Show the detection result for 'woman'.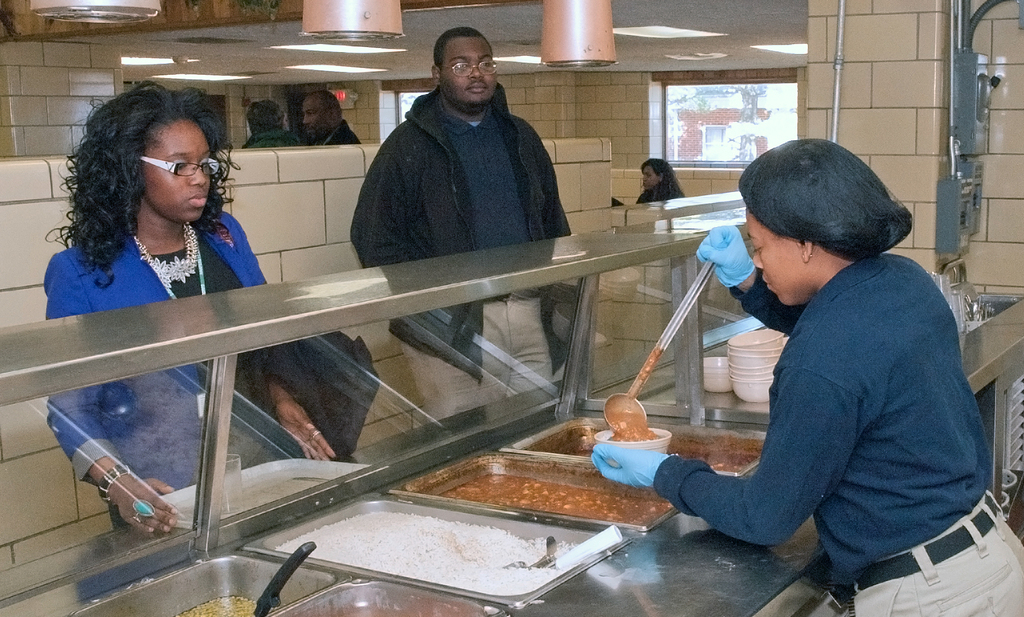
bbox=(21, 99, 287, 500).
